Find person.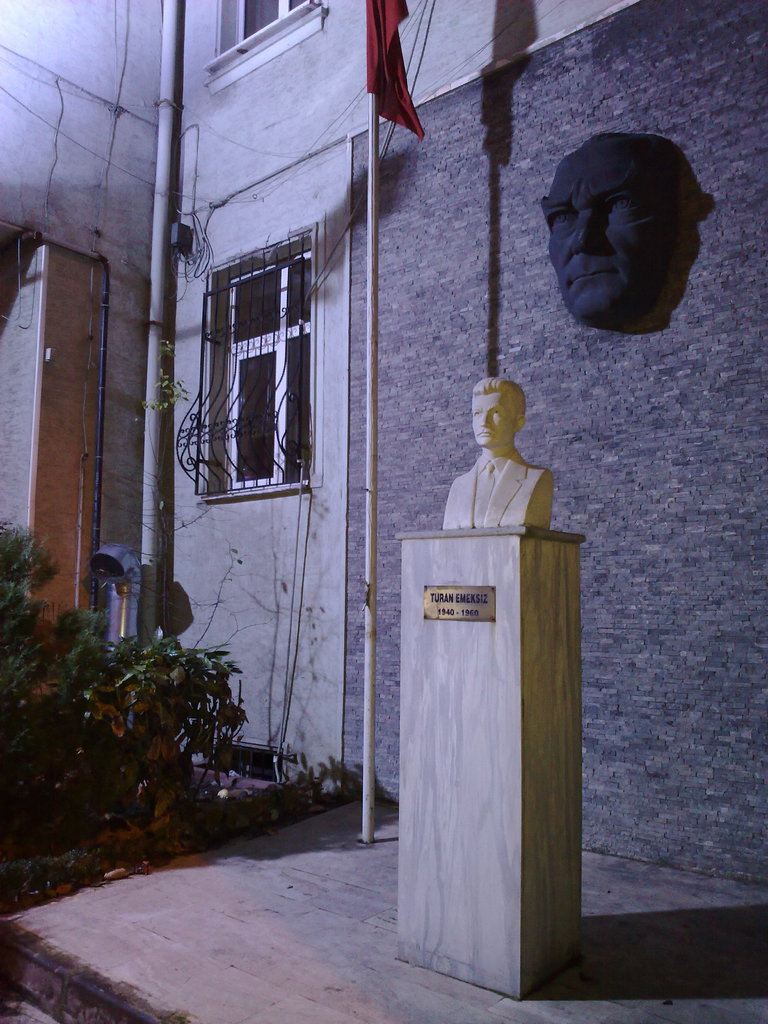
x1=511, y1=106, x2=714, y2=348.
